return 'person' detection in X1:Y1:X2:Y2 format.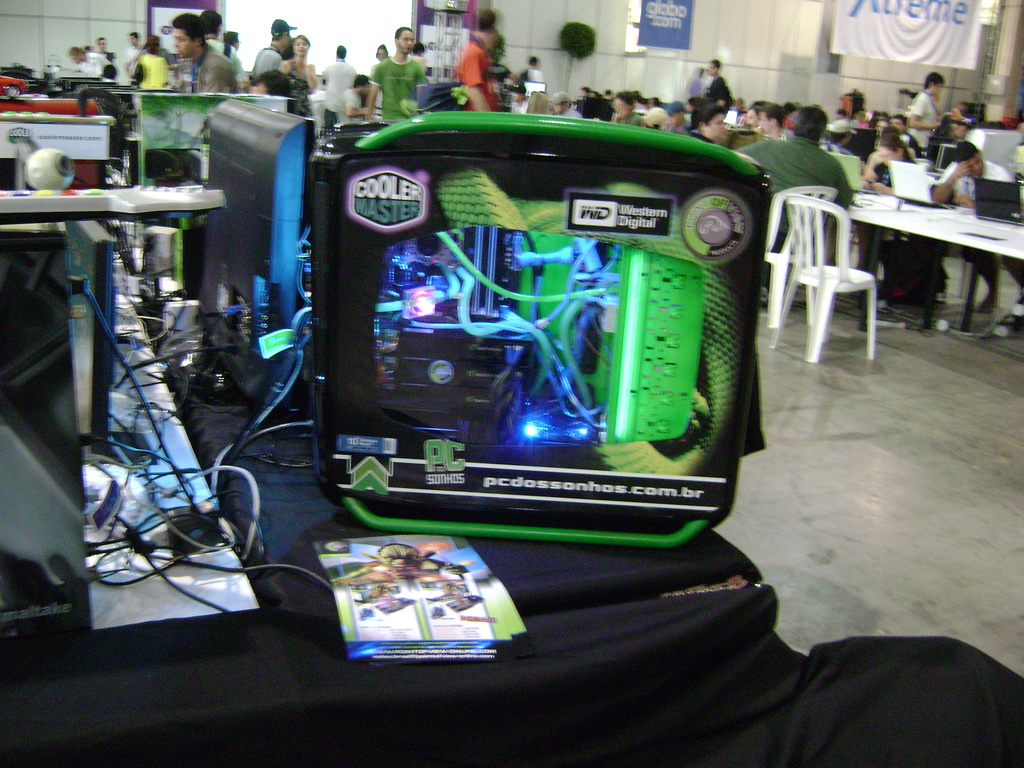
280:33:315:108.
